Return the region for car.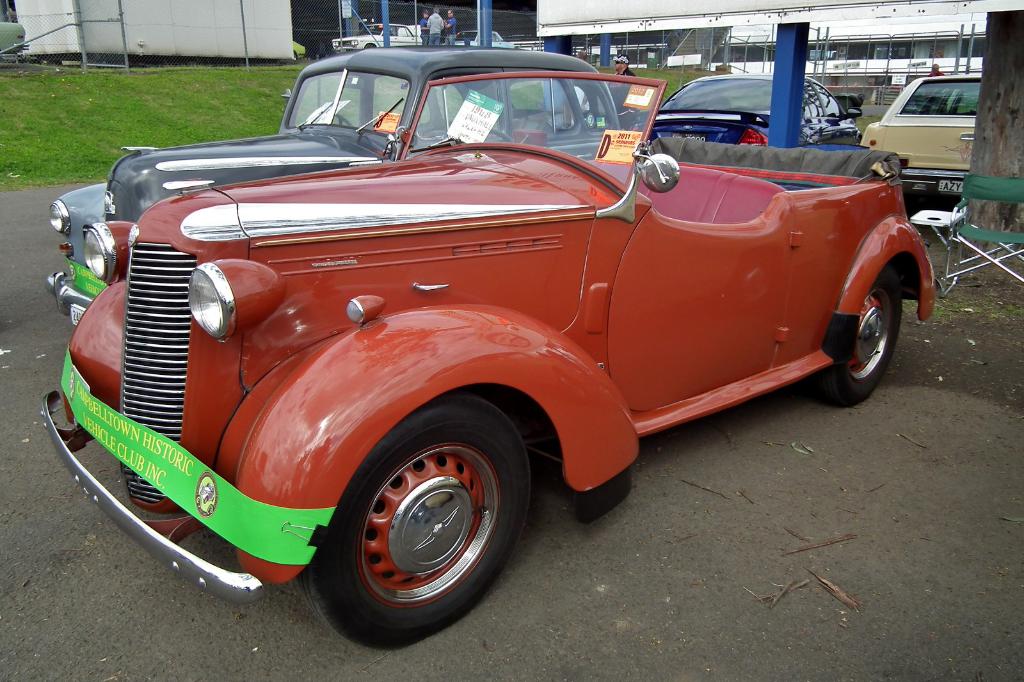
646,79,861,143.
